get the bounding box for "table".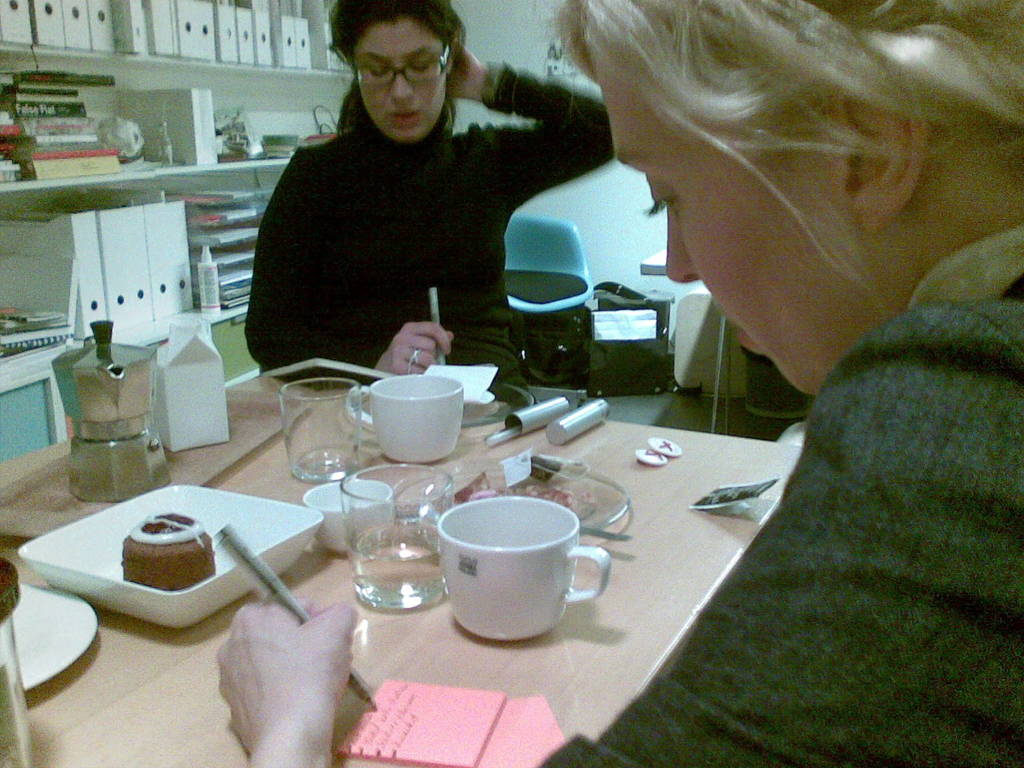
bbox=(0, 380, 796, 767).
